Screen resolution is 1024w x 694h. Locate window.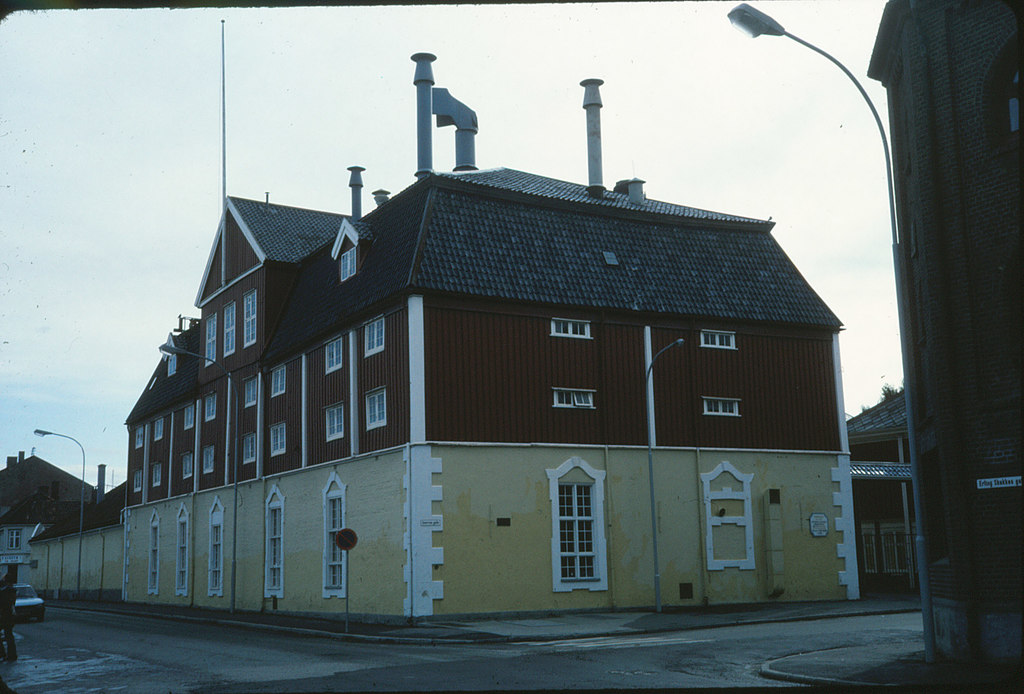
<box>361,315,385,358</box>.
